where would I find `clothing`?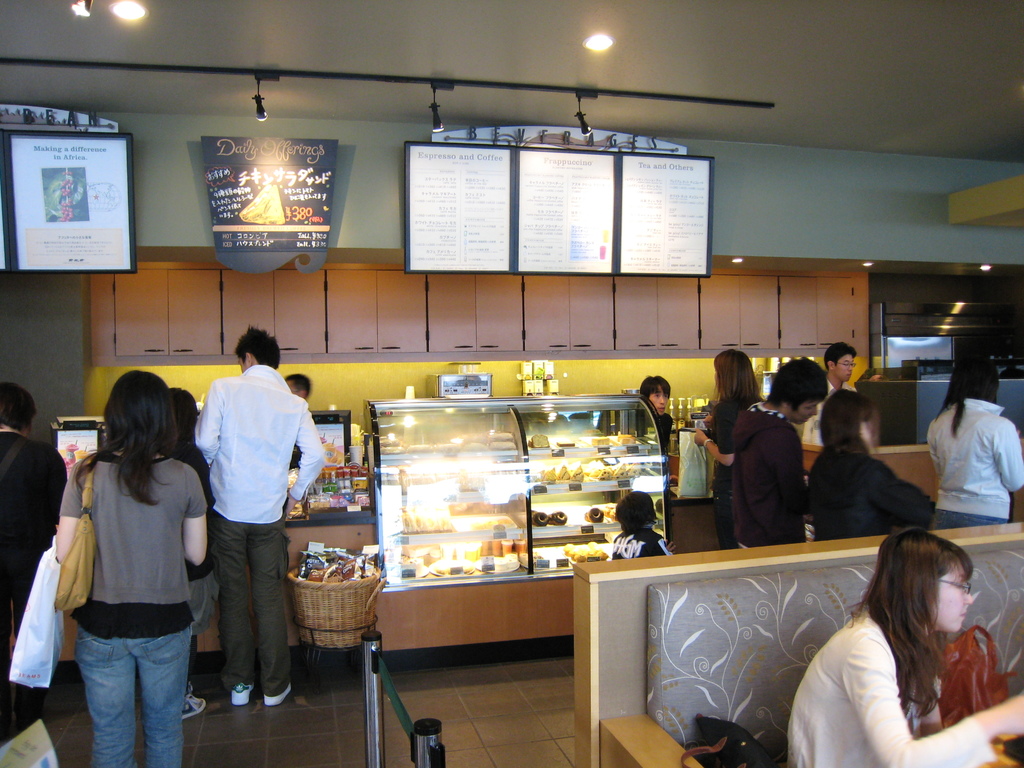
At box(74, 623, 195, 765).
